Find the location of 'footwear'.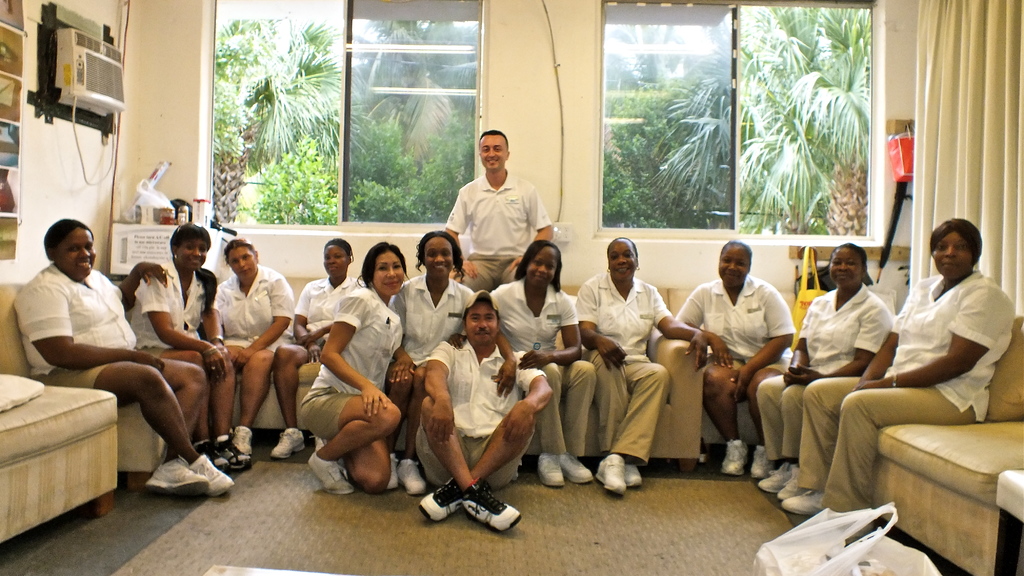
Location: bbox(722, 438, 749, 477).
